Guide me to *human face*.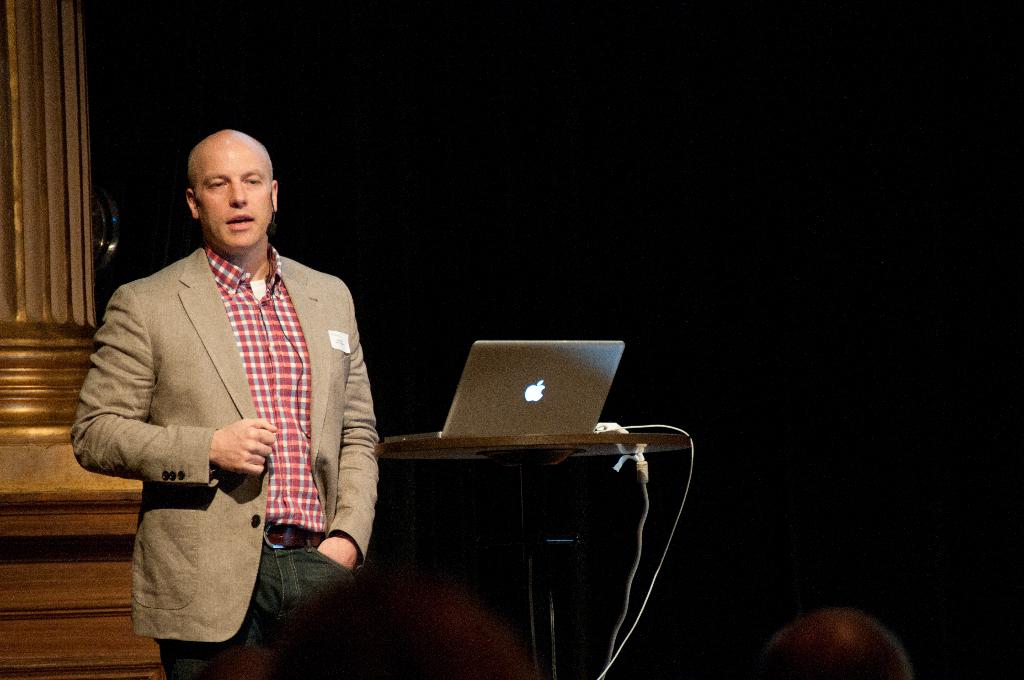
Guidance: rect(192, 134, 272, 250).
